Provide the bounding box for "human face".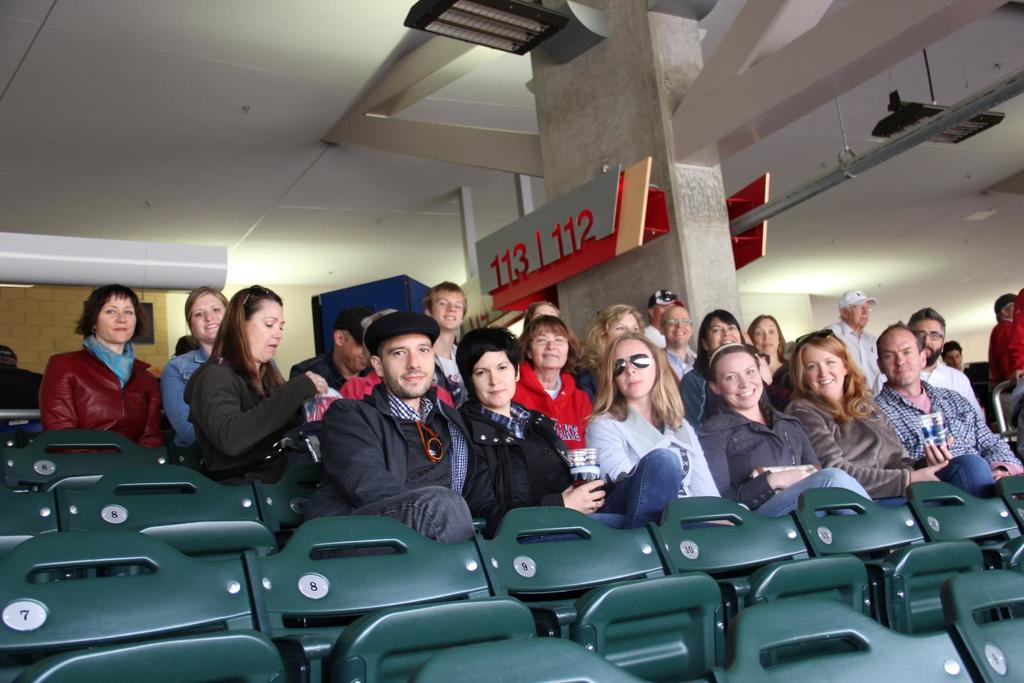
BBox(470, 351, 513, 408).
